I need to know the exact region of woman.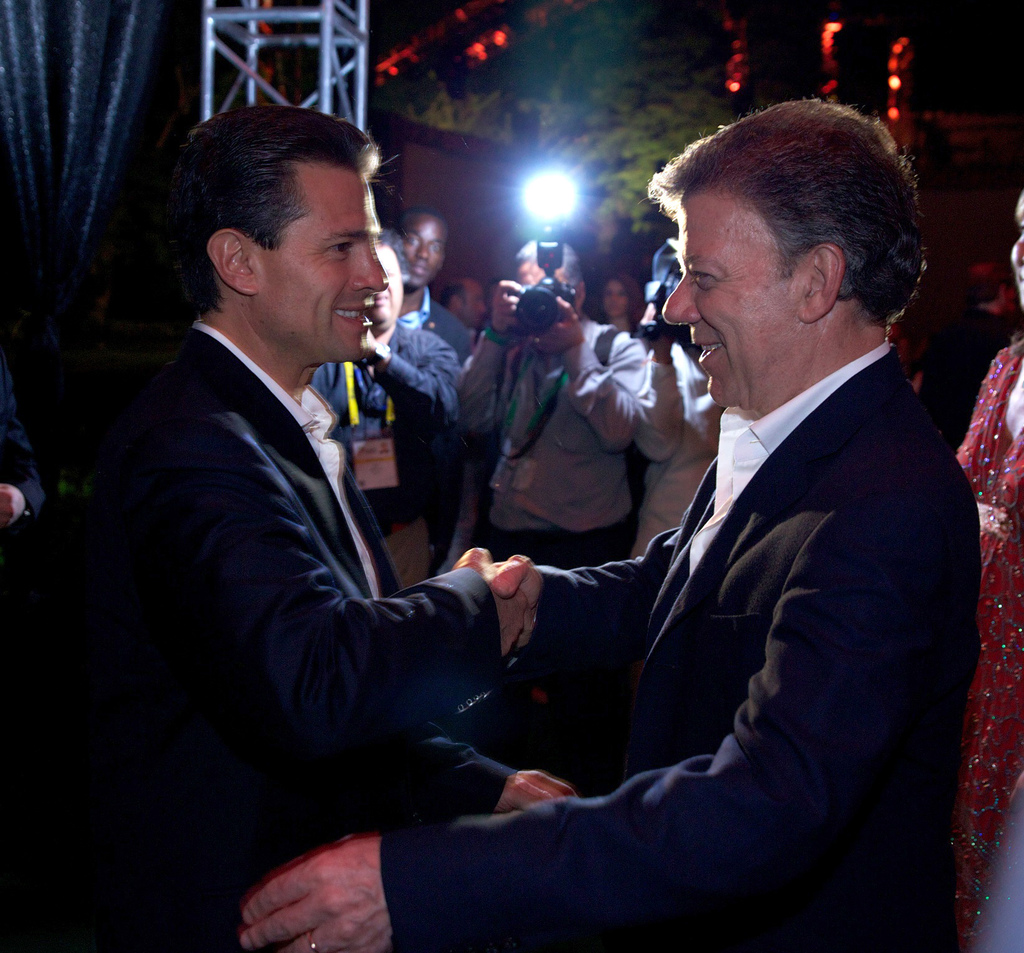
Region: x1=948 y1=187 x2=1023 y2=952.
